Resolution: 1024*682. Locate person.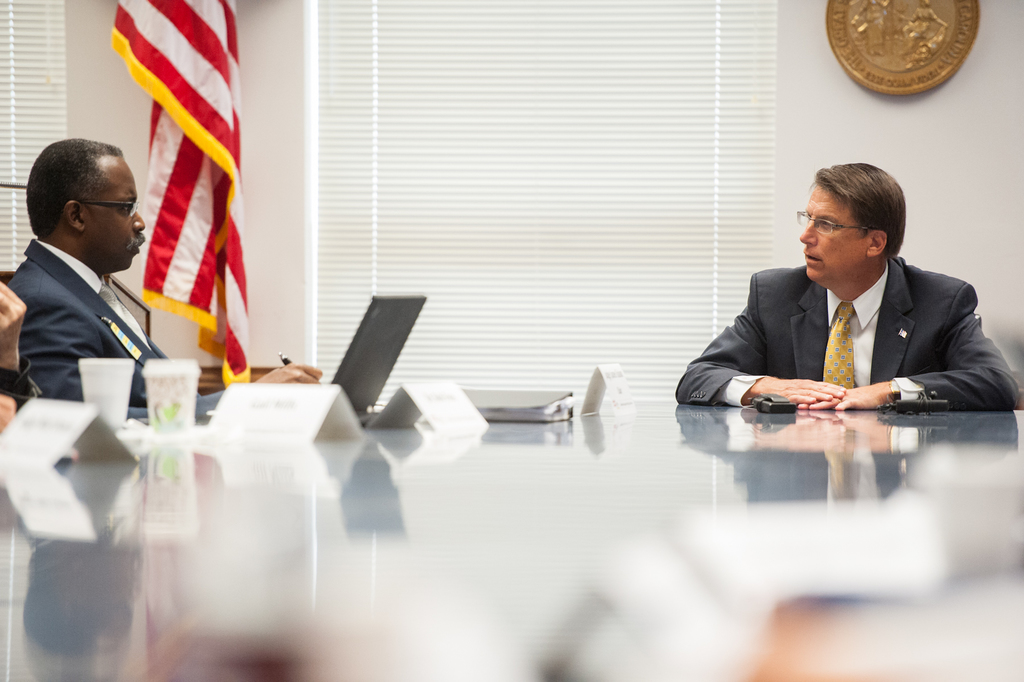
[x1=689, y1=150, x2=999, y2=449].
